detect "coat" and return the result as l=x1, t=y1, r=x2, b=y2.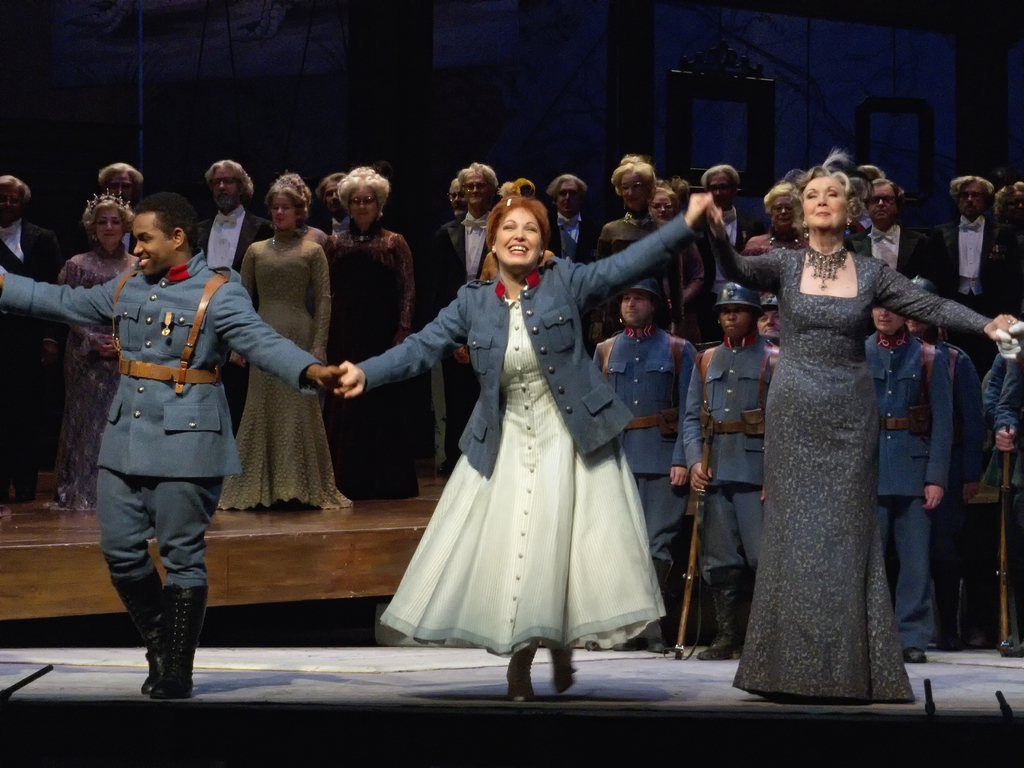
l=0, t=222, r=54, b=287.
